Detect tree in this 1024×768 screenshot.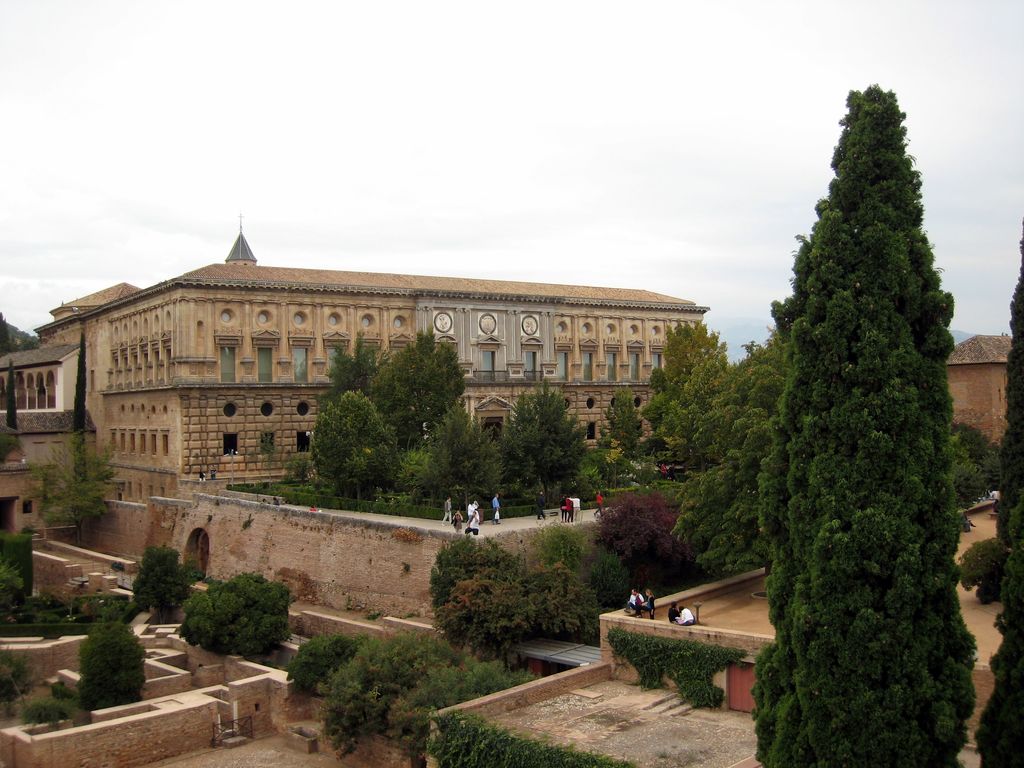
Detection: {"left": 60, "top": 344, "right": 89, "bottom": 514}.
